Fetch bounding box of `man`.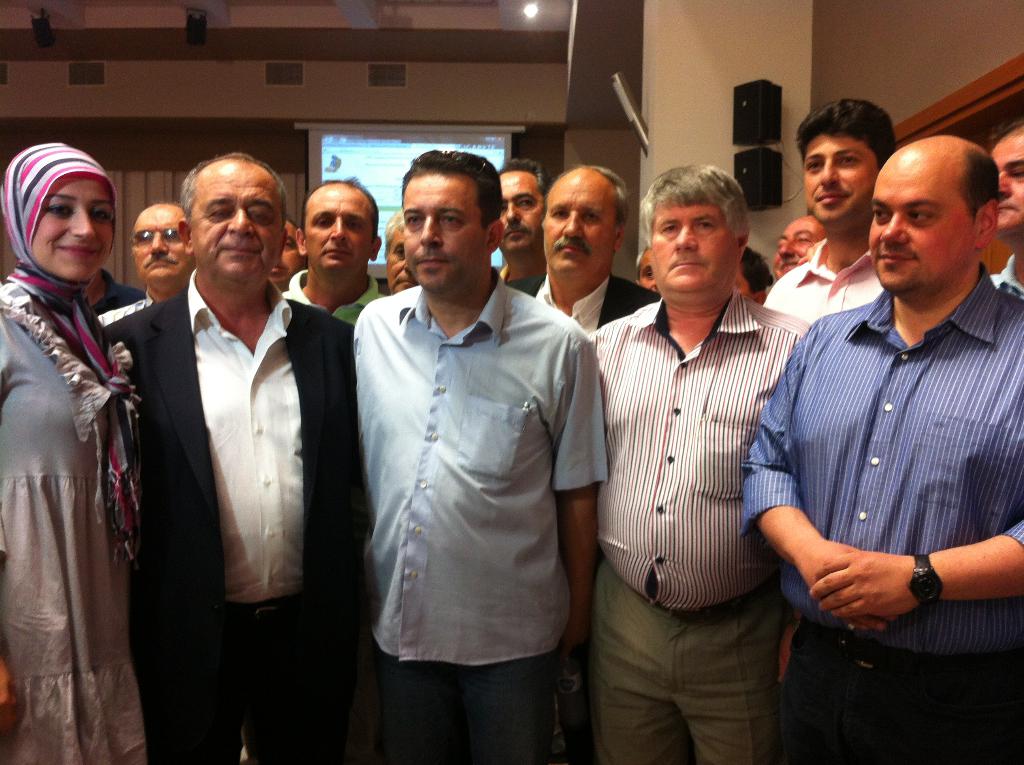
Bbox: <region>980, 126, 1023, 303</region>.
